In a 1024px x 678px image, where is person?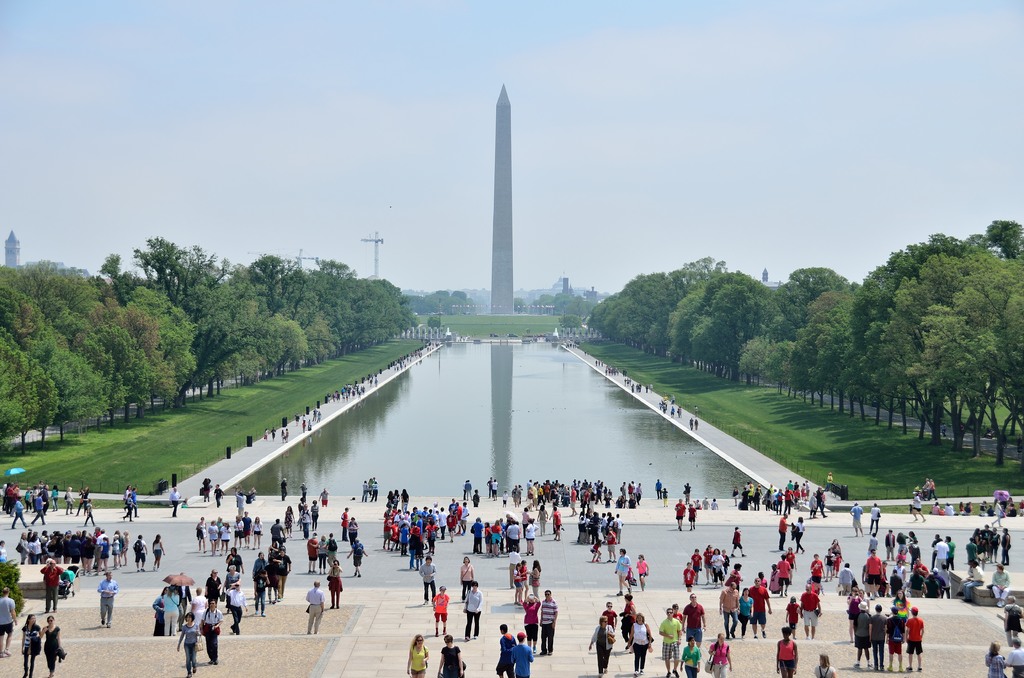
Rect(815, 654, 835, 677).
